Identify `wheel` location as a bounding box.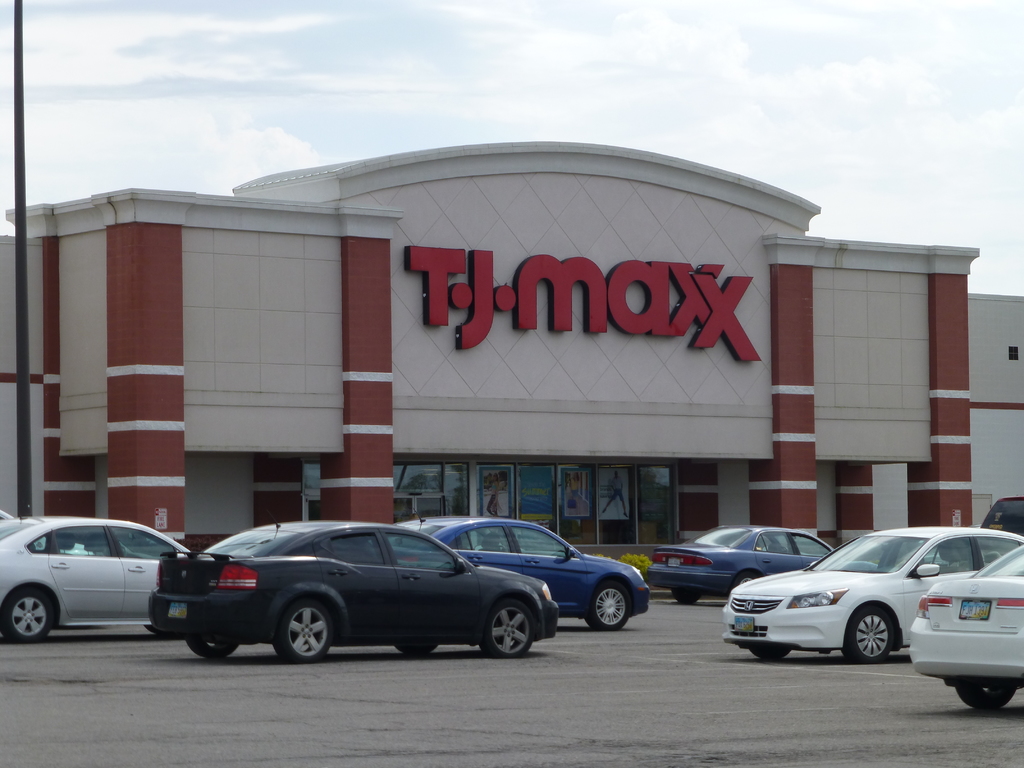
(0, 587, 55, 642).
